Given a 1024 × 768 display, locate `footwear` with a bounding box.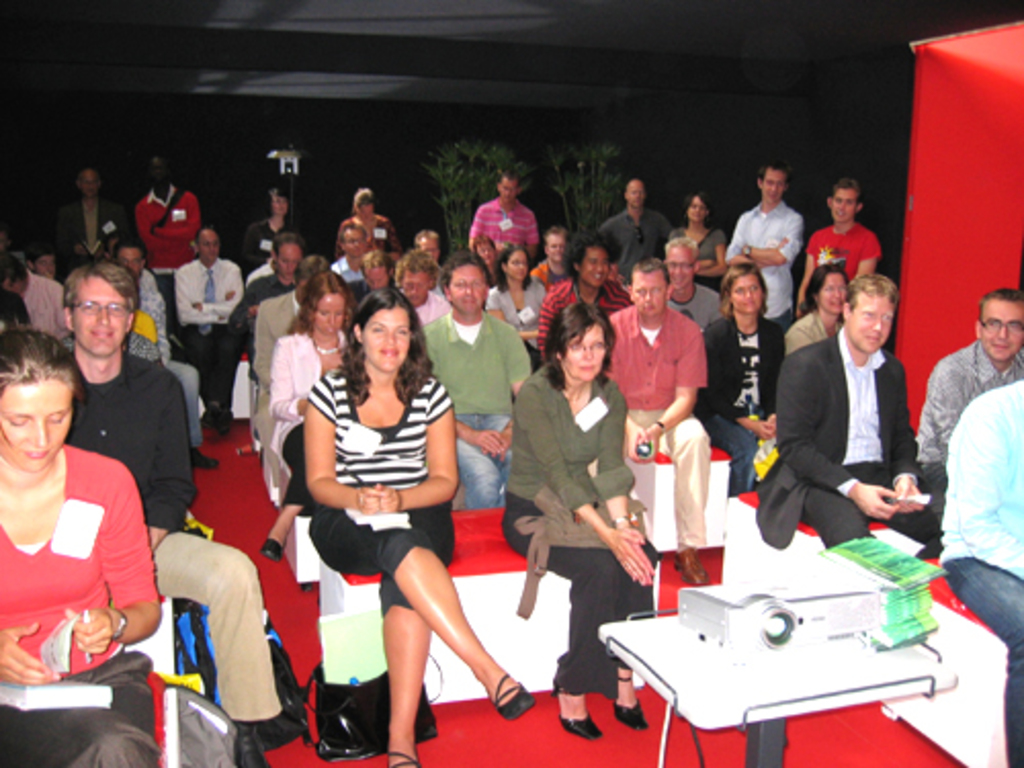
Located: {"left": 256, "top": 541, "right": 281, "bottom": 563}.
